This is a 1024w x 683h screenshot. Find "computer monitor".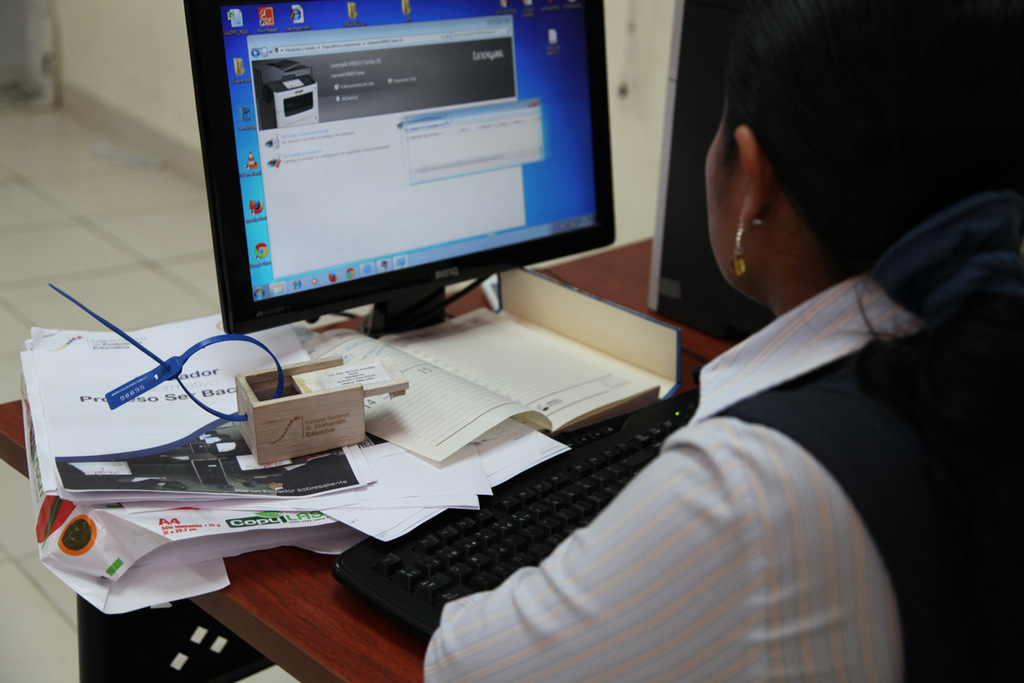
Bounding box: [left=195, top=15, right=610, bottom=347].
